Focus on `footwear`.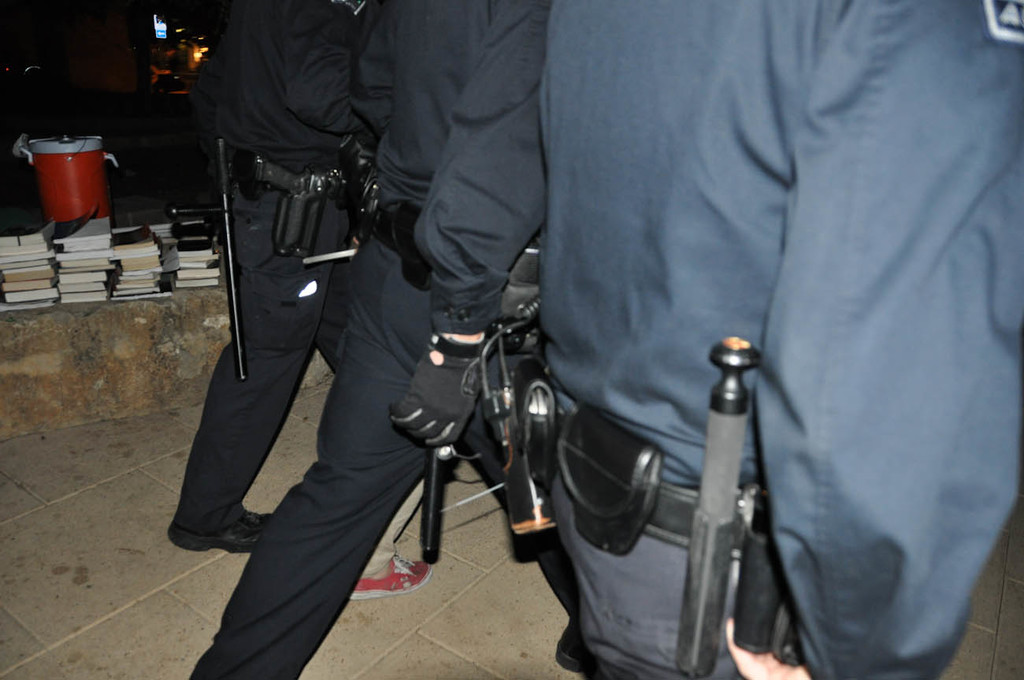
Focused at [553, 628, 588, 673].
